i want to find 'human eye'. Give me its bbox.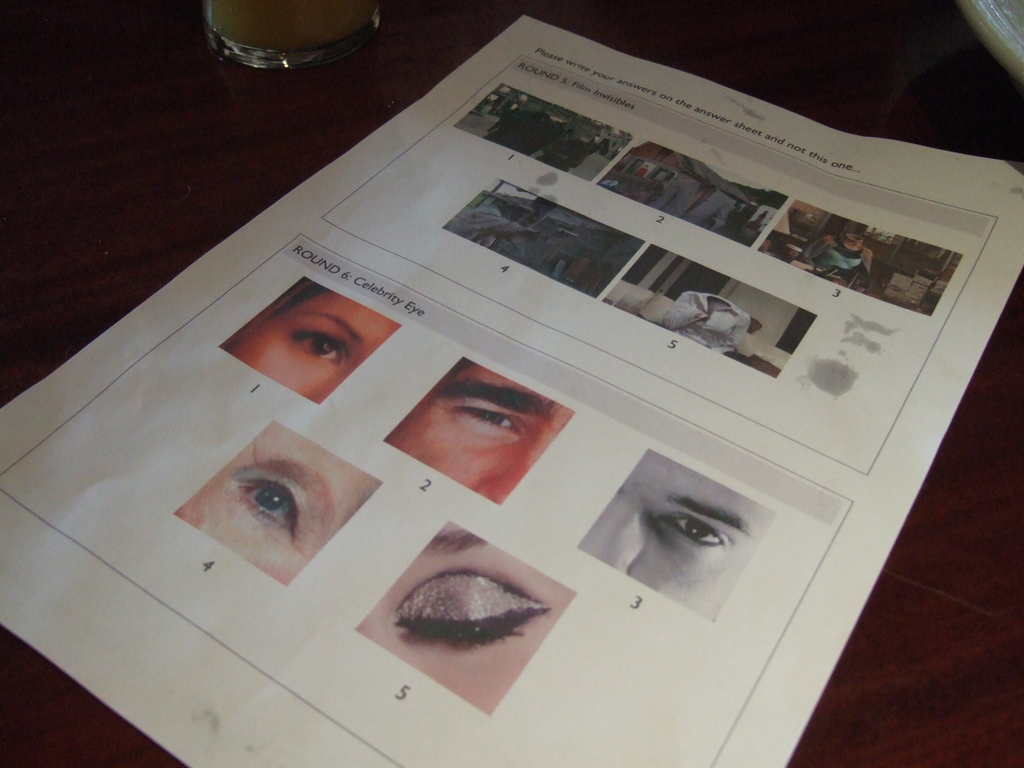
[283,312,353,372].
